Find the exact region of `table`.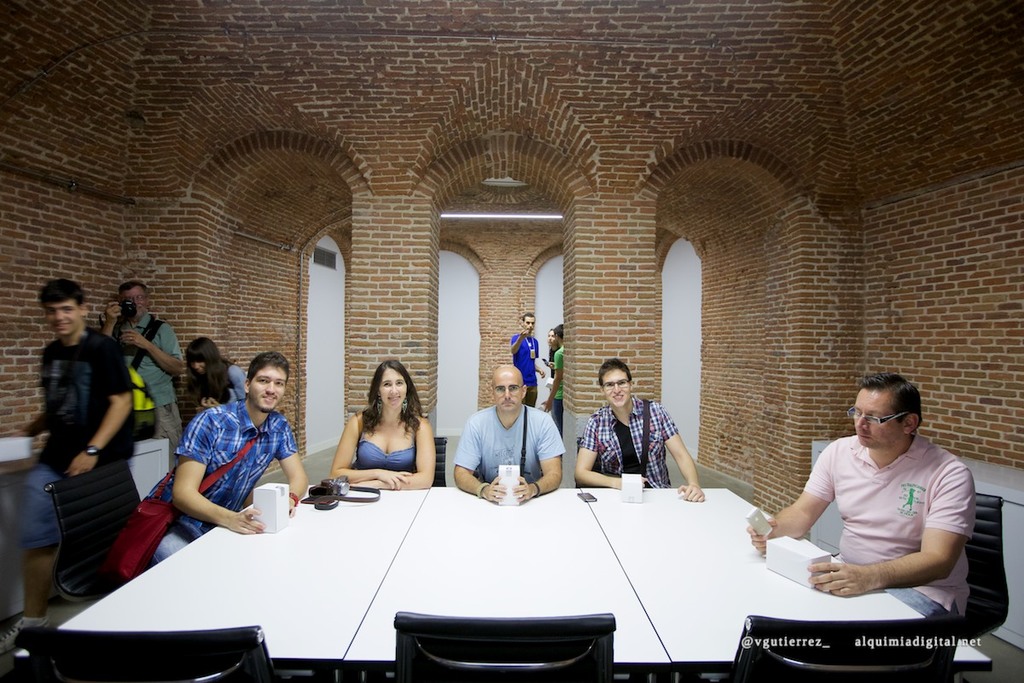
Exact region: bbox(805, 441, 1023, 656).
